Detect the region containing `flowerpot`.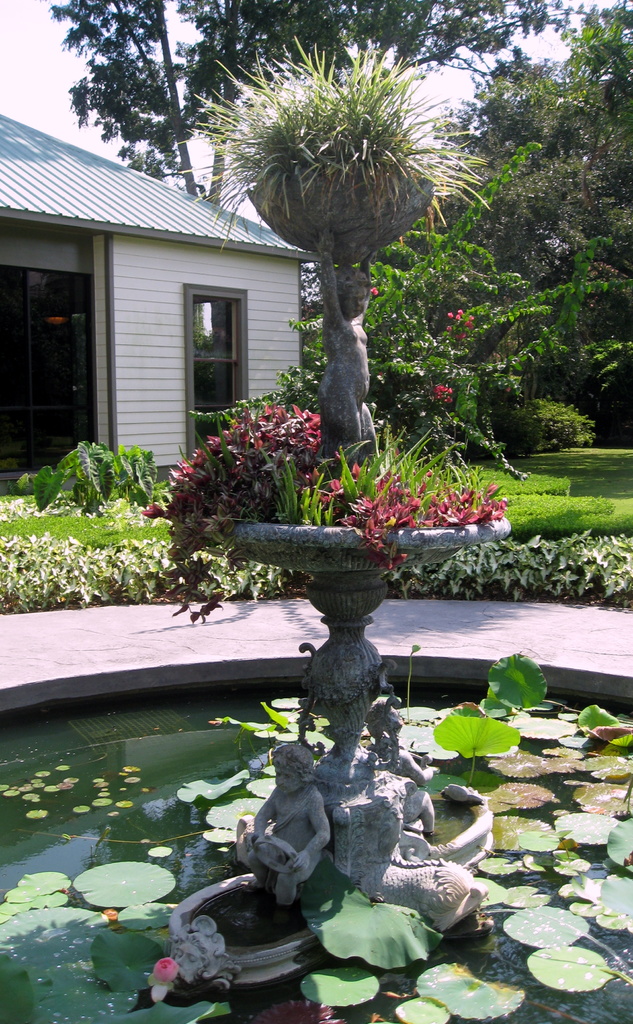
box(195, 495, 512, 764).
